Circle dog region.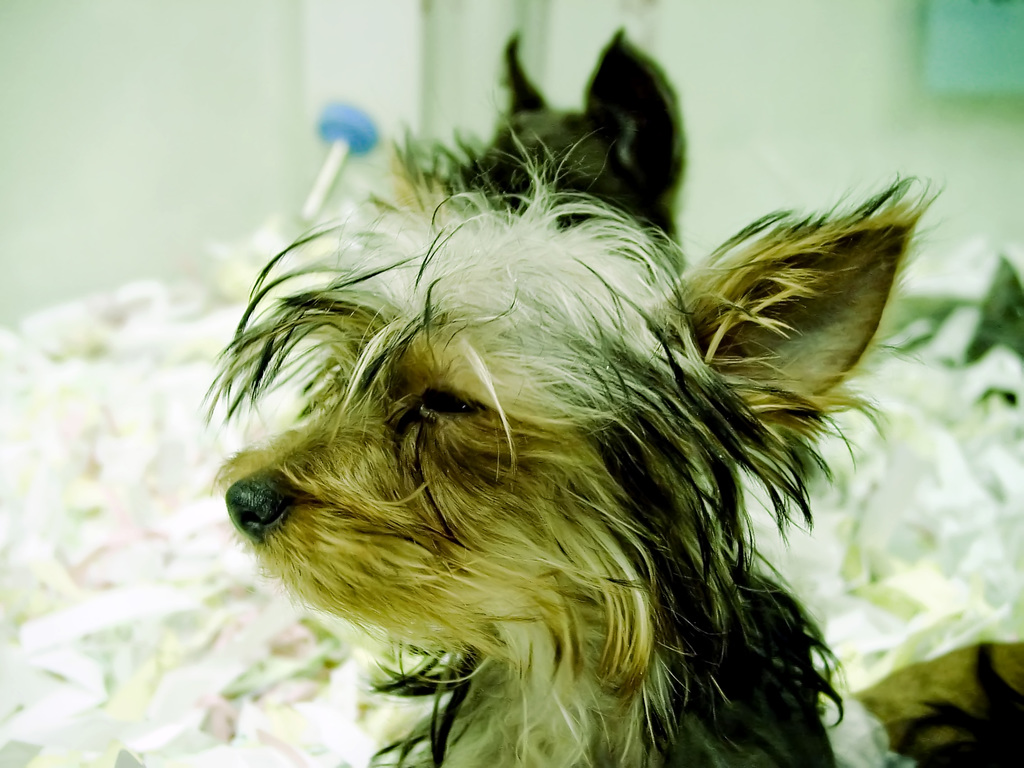
Region: <box>195,120,1023,767</box>.
